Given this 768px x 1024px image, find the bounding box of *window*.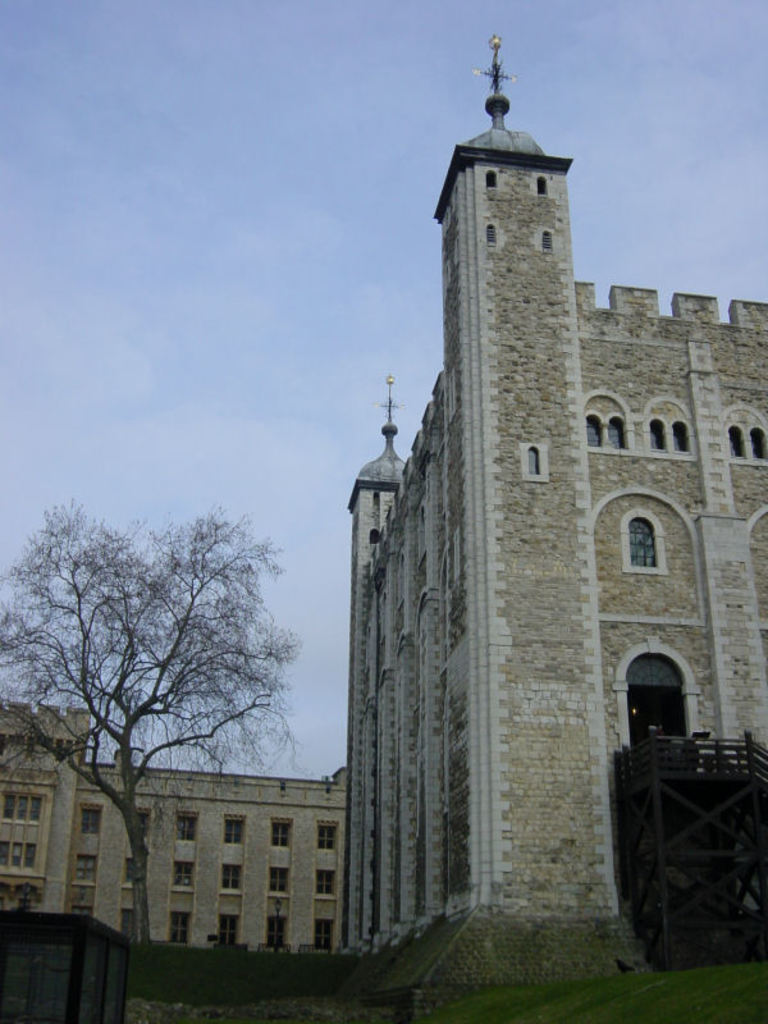
rect(270, 814, 297, 849).
